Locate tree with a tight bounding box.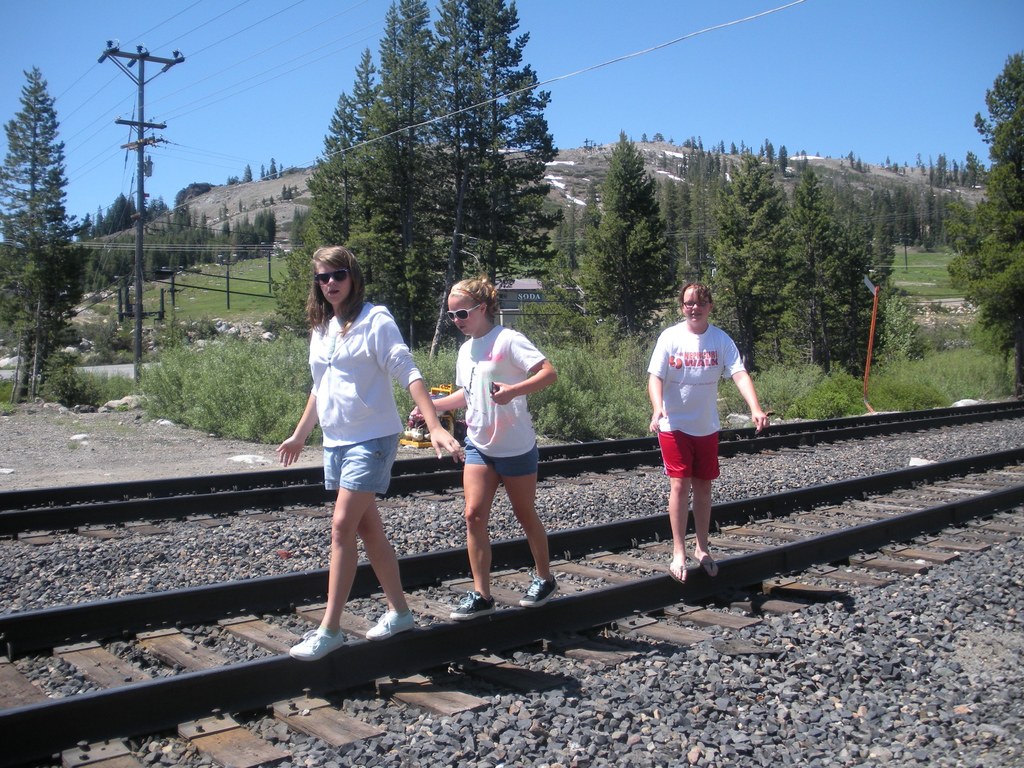
(576,127,680,344).
